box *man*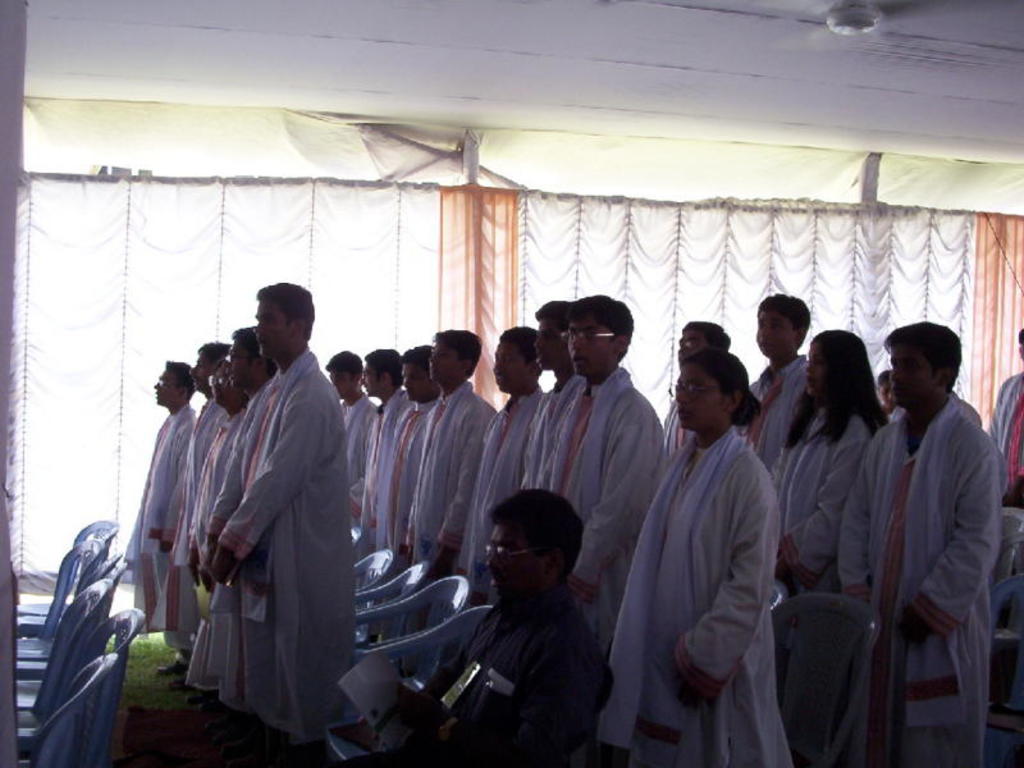
(left=837, top=319, right=1005, bottom=767)
